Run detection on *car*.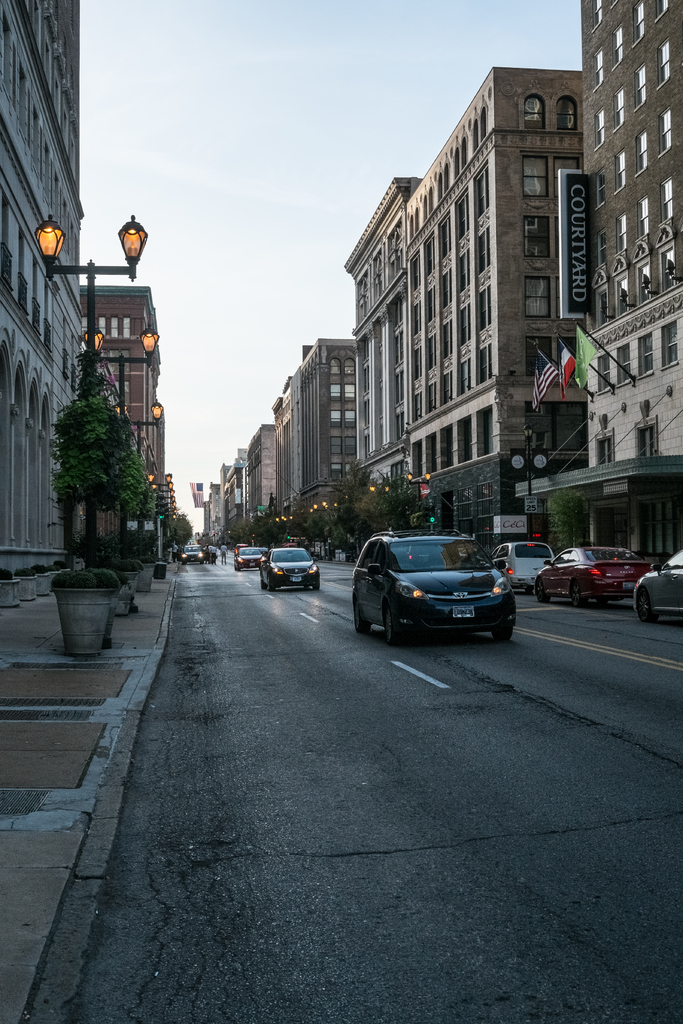
Result: select_region(240, 550, 261, 572).
